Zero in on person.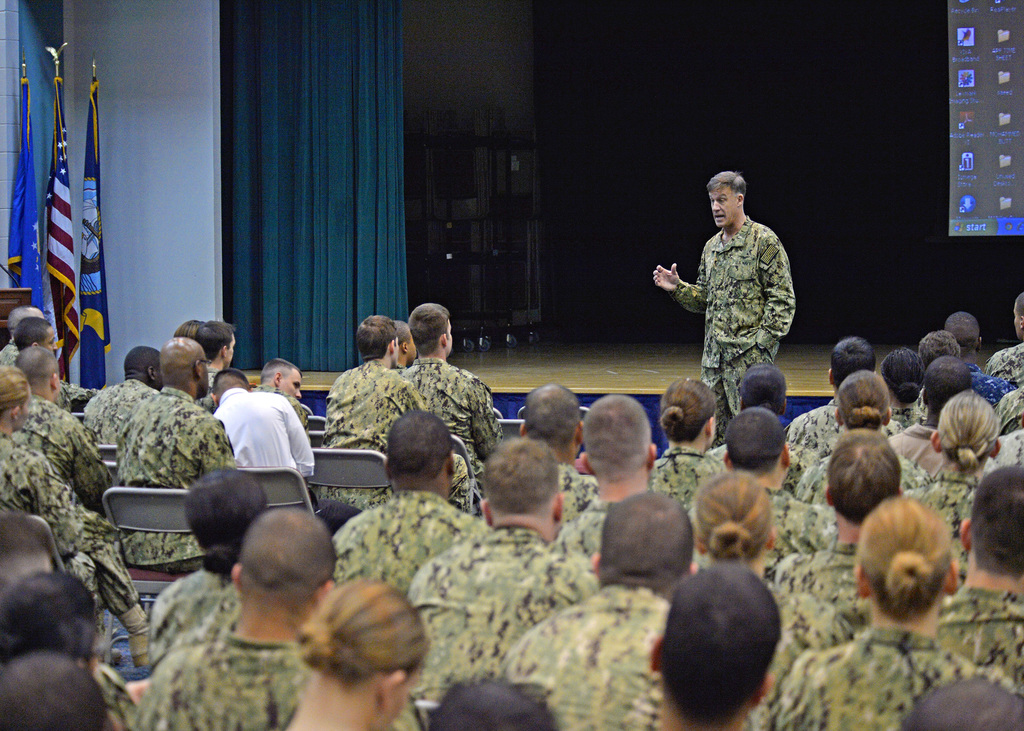
Zeroed in: locate(732, 414, 837, 559).
